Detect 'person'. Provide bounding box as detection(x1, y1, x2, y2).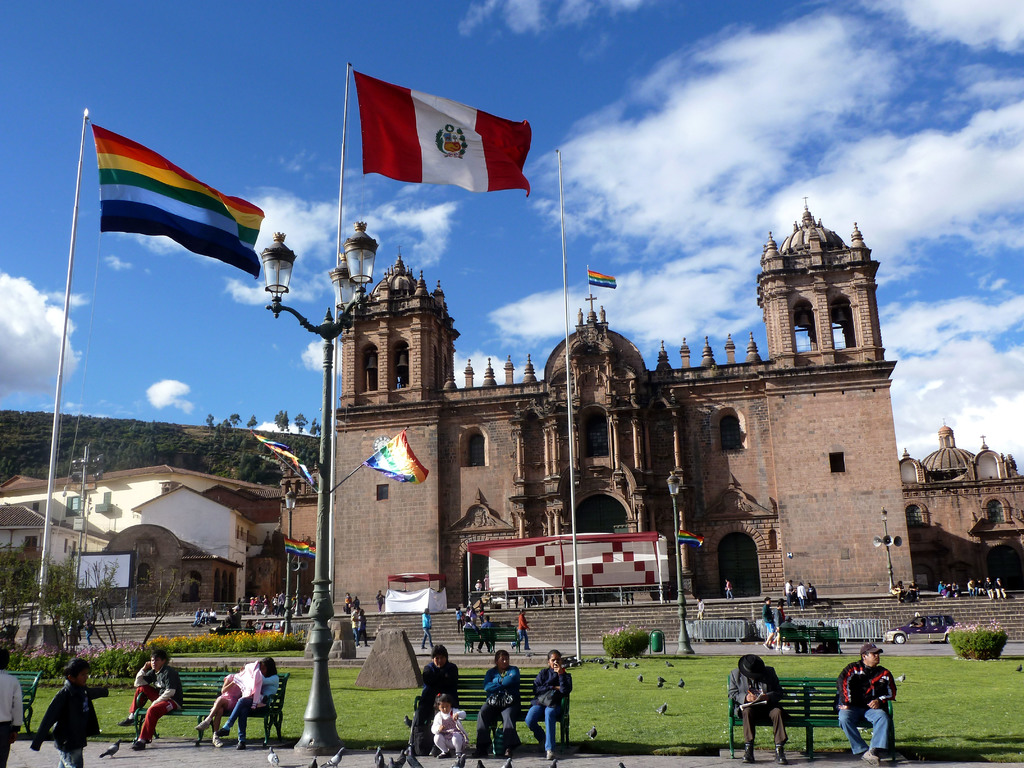
detection(406, 644, 460, 755).
